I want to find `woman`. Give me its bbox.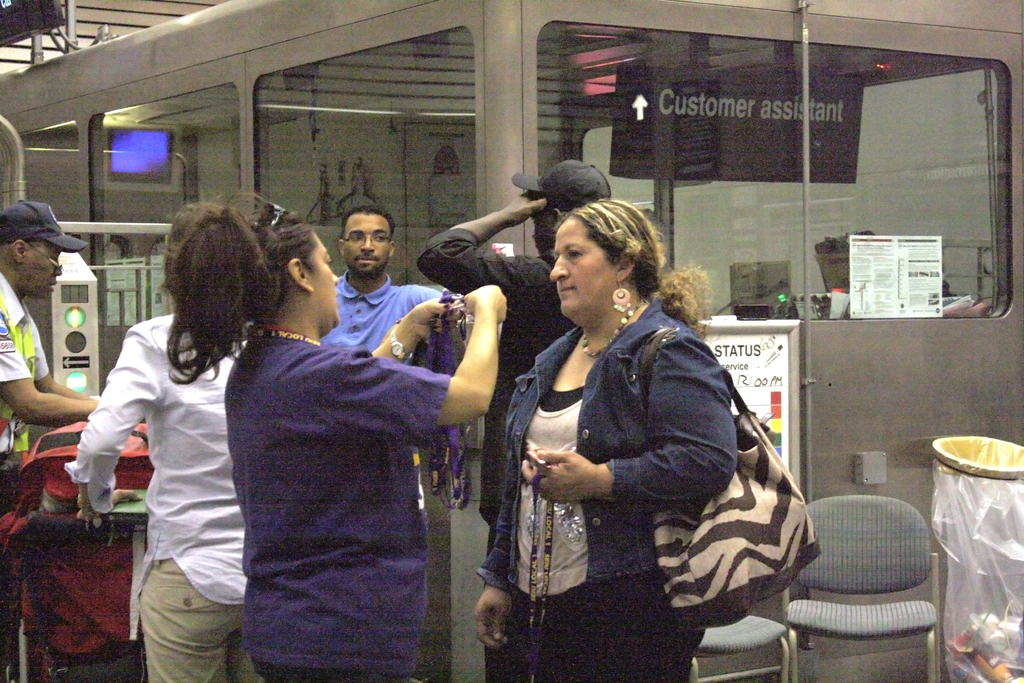
(left=168, top=201, right=507, bottom=682).
